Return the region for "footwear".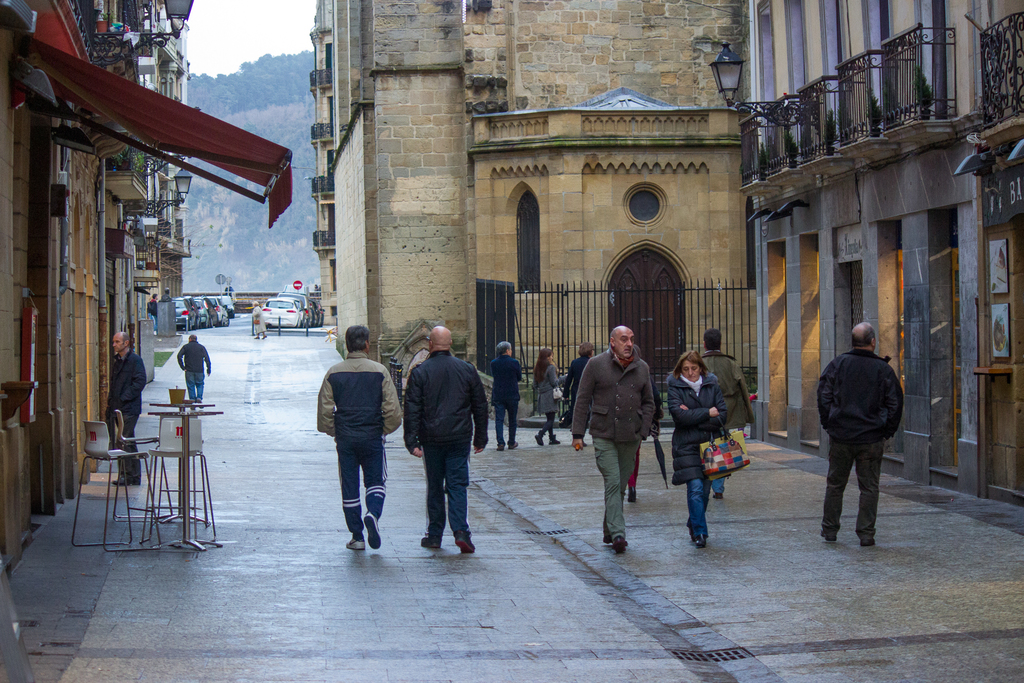
(625,486,638,506).
